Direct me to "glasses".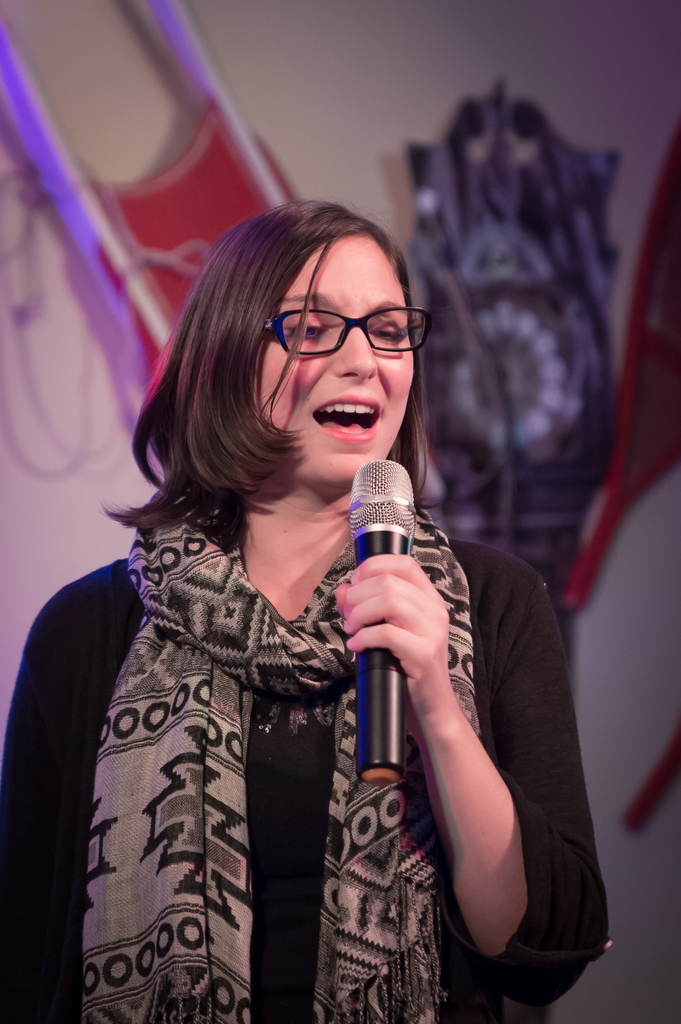
Direction: region(257, 304, 439, 362).
